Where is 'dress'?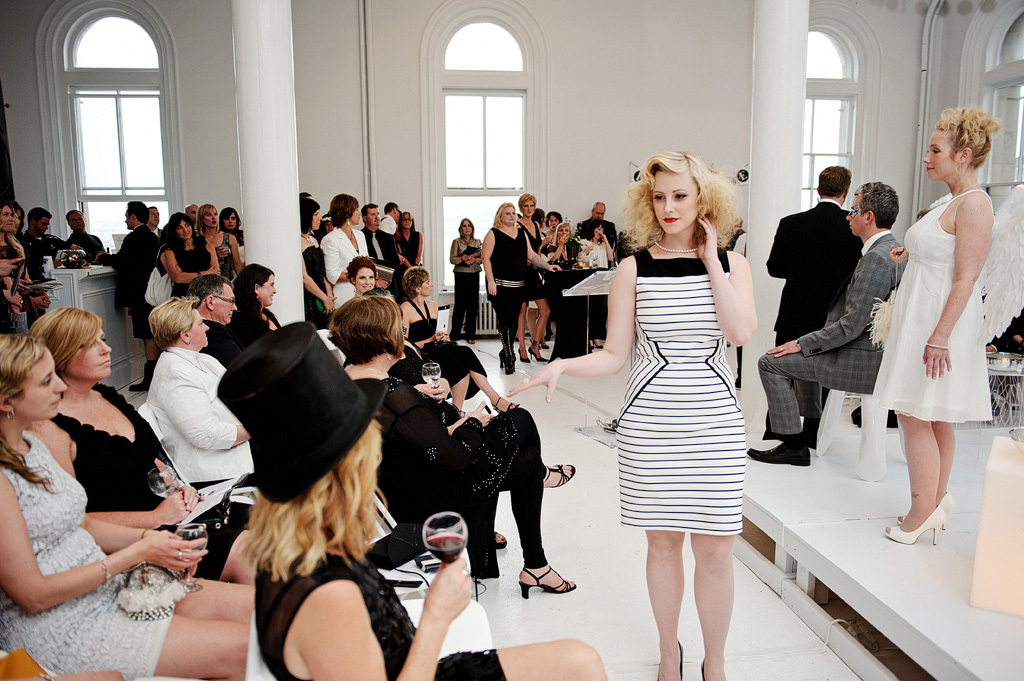
bbox=[611, 230, 753, 527].
